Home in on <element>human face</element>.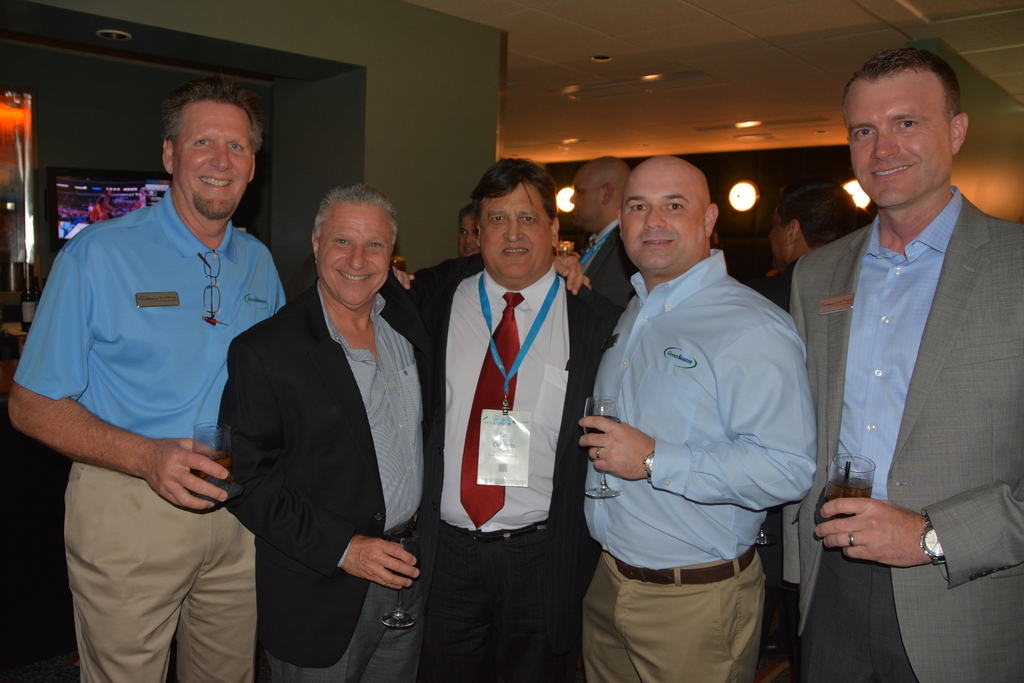
Homed in at x1=845 y1=74 x2=959 y2=213.
